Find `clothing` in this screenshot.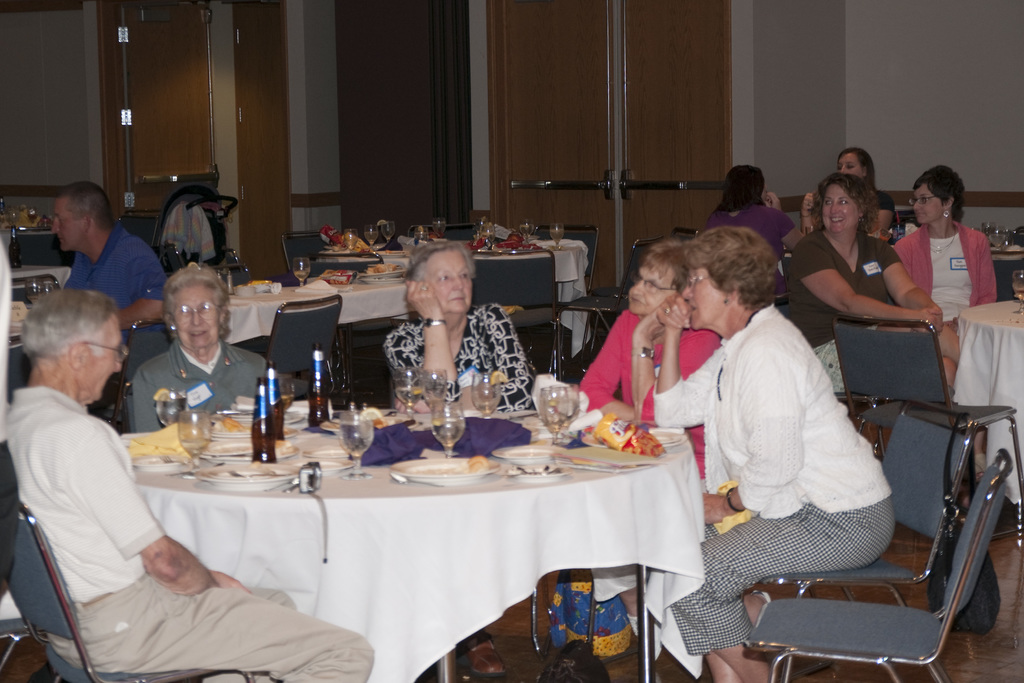
The bounding box for `clothing` is x1=705 y1=201 x2=796 y2=248.
